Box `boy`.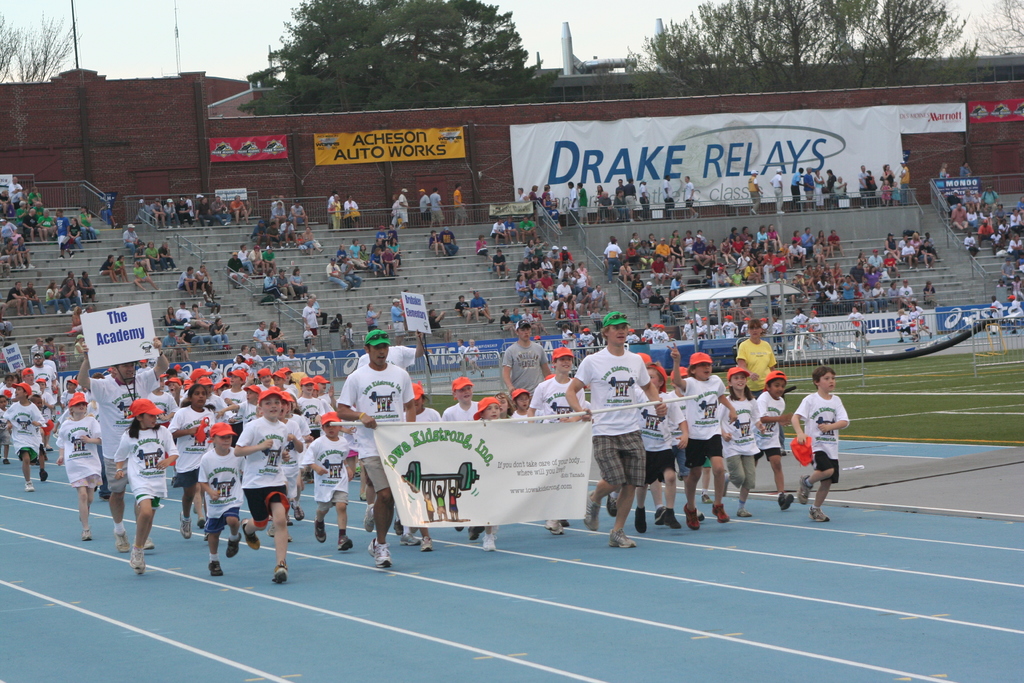
<bbox>566, 309, 668, 549</bbox>.
